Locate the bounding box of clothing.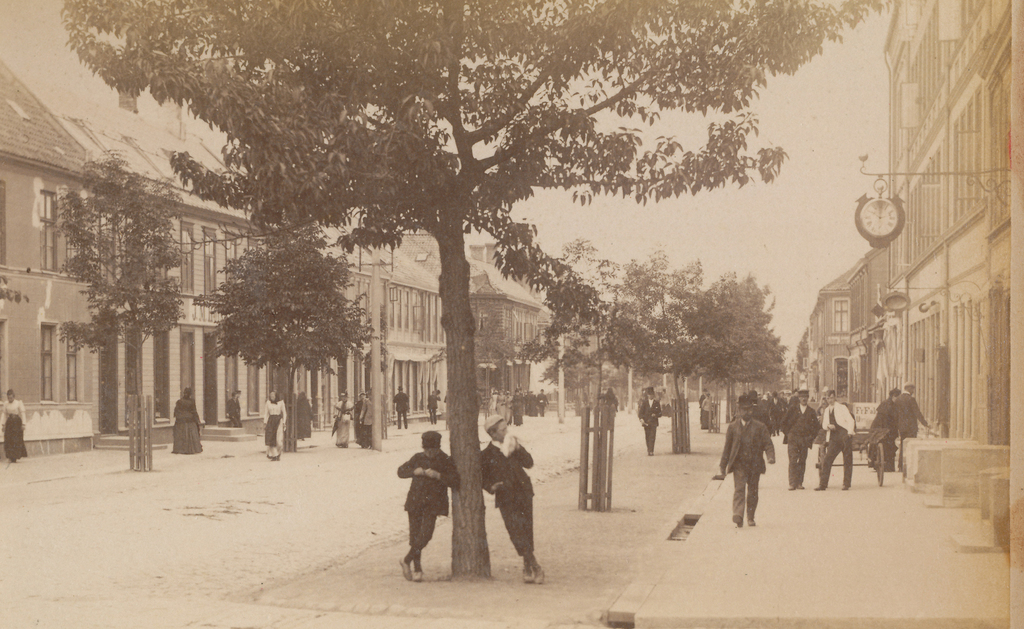
Bounding box: {"x1": 873, "y1": 395, "x2": 902, "y2": 467}.
